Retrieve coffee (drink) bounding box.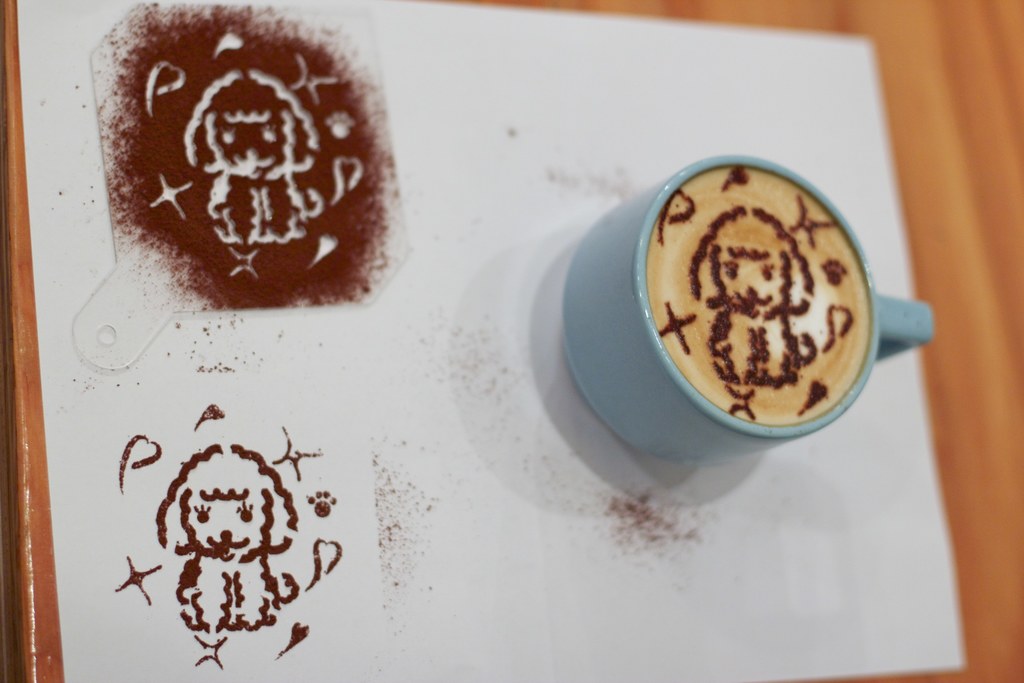
Bounding box: (646,169,872,422).
